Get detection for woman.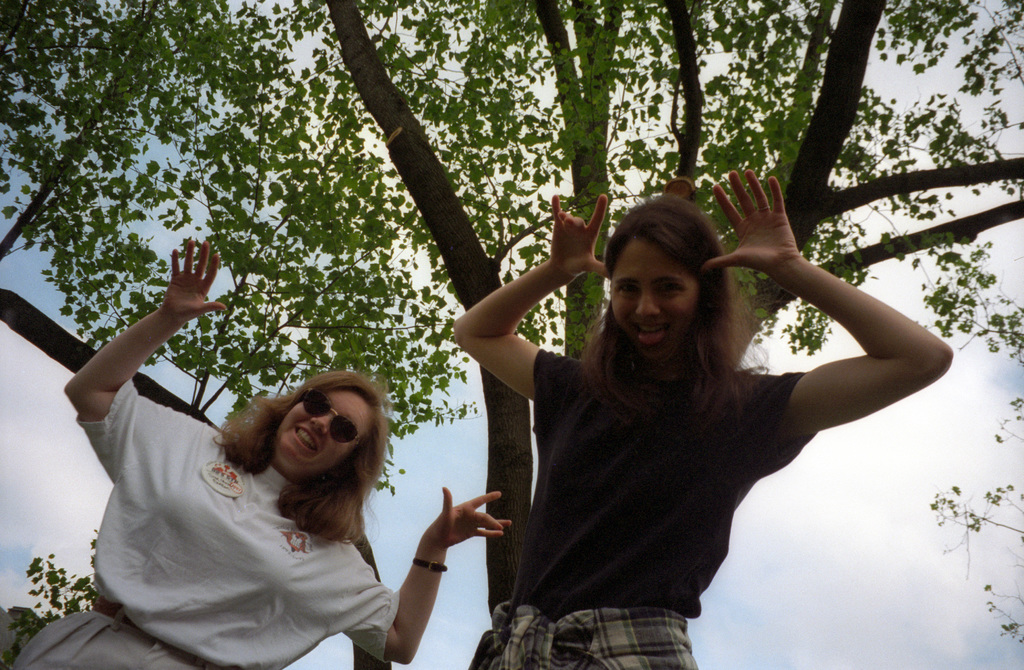
Detection: <region>471, 201, 883, 652</region>.
